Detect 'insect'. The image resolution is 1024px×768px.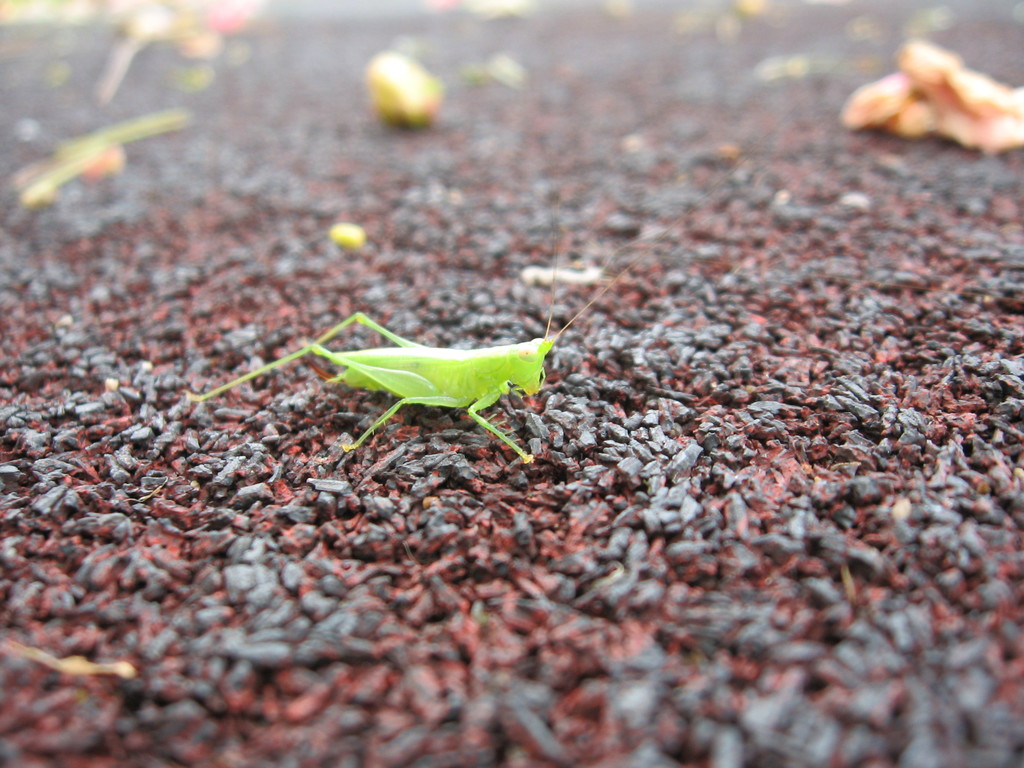
188/250/633/465.
